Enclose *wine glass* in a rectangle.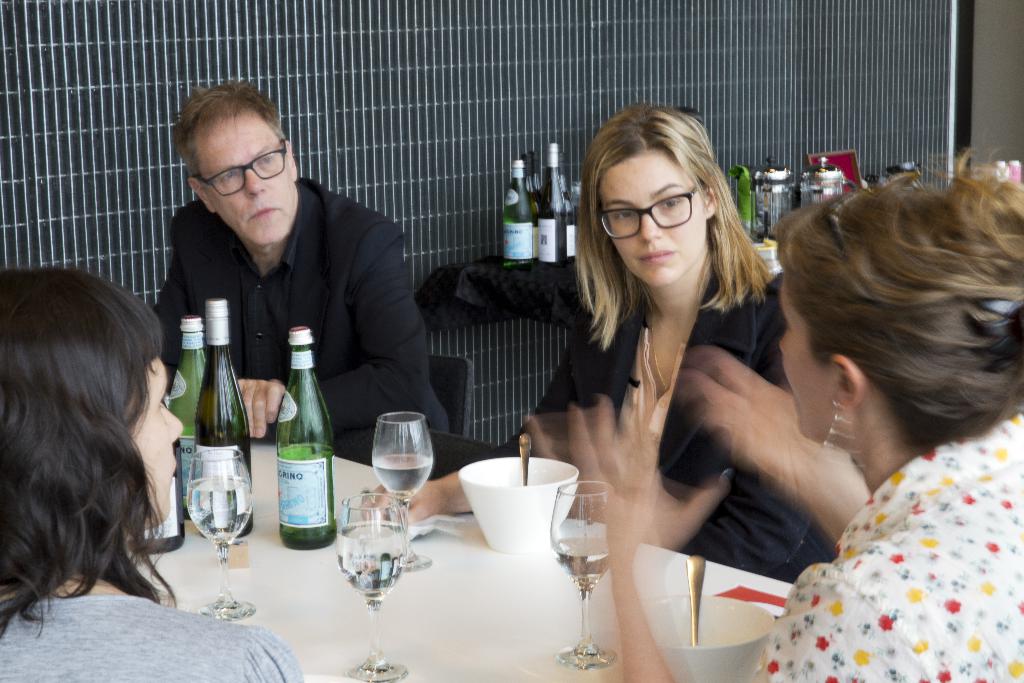
bbox=(336, 491, 406, 682).
